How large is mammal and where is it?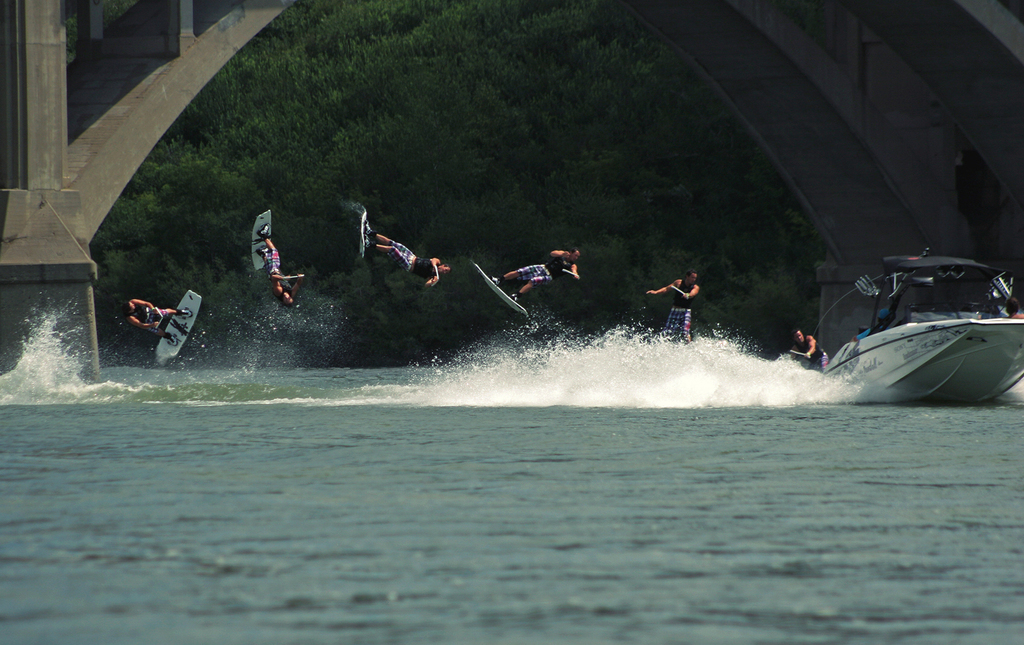
Bounding box: crop(797, 330, 831, 370).
